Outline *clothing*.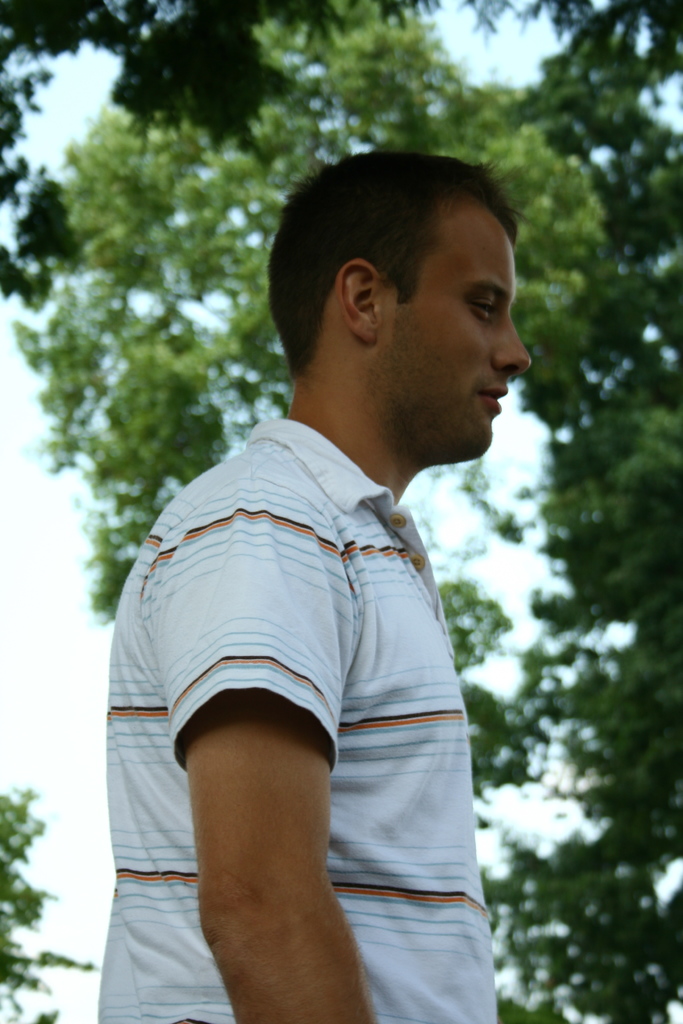
Outline: x1=101, y1=410, x2=504, y2=960.
